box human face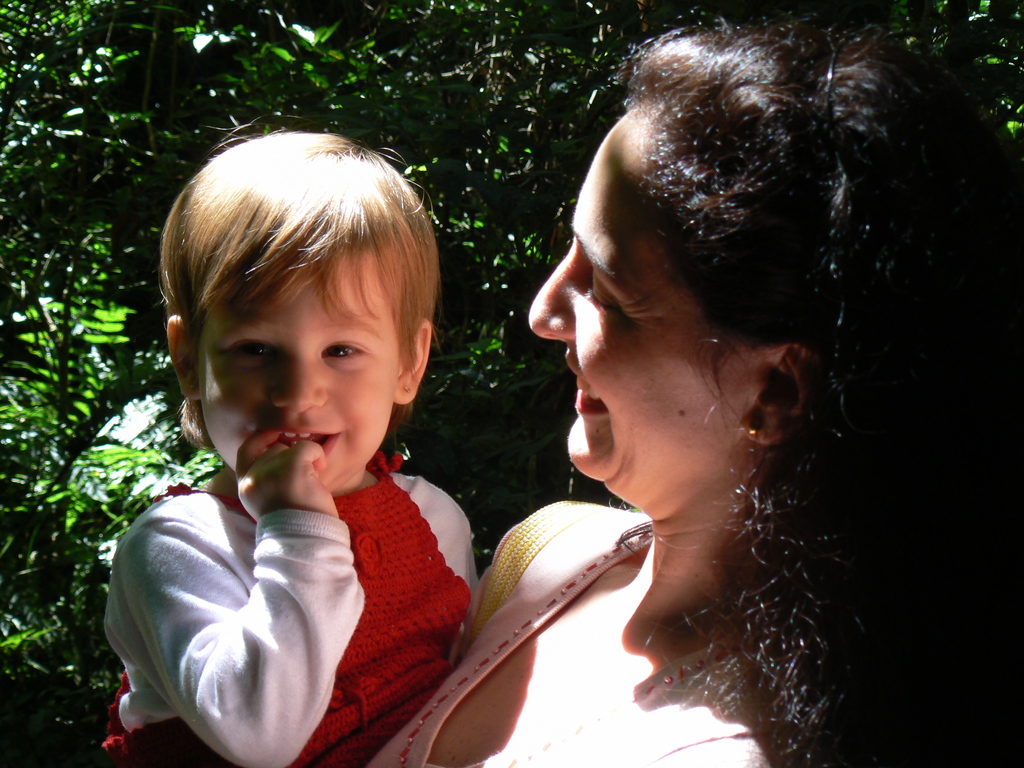
crop(524, 114, 735, 465)
